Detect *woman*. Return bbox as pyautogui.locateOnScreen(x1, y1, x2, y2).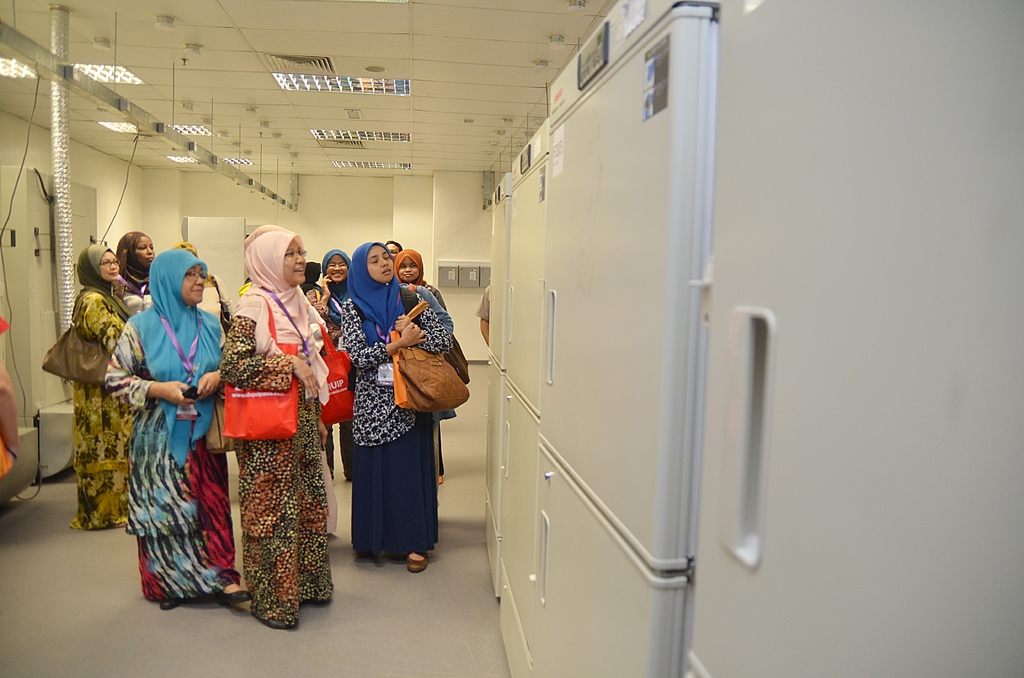
pyautogui.locateOnScreen(70, 246, 134, 527).
